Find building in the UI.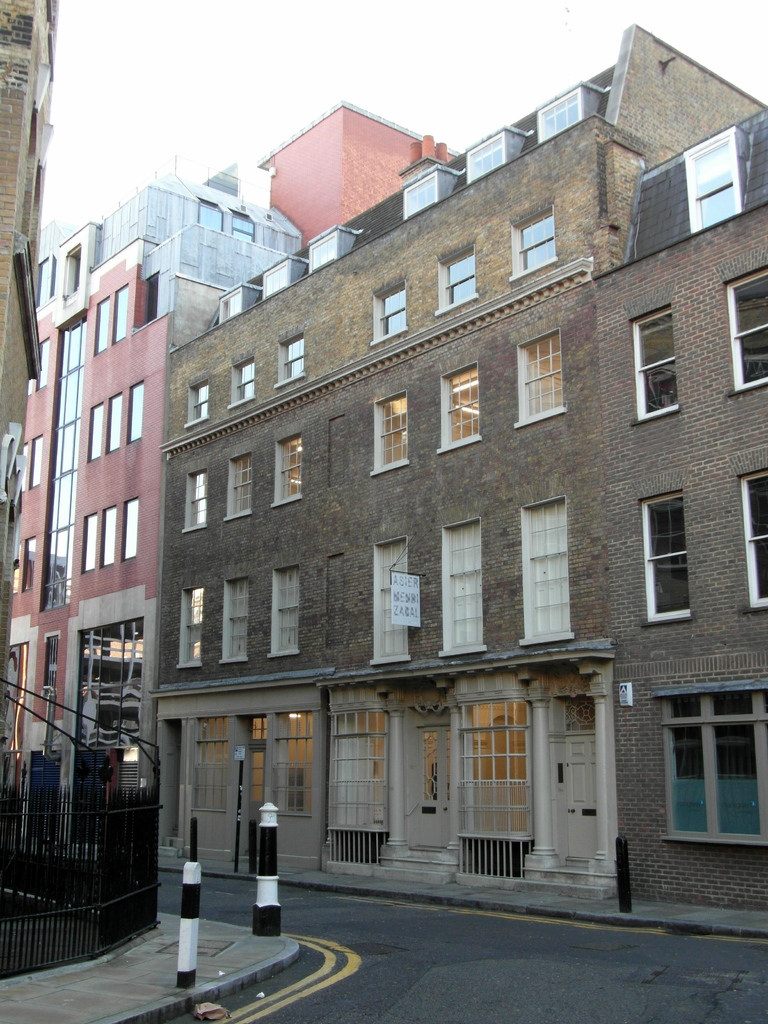
UI element at pyautogui.locateOnScreen(0, 0, 60, 729).
